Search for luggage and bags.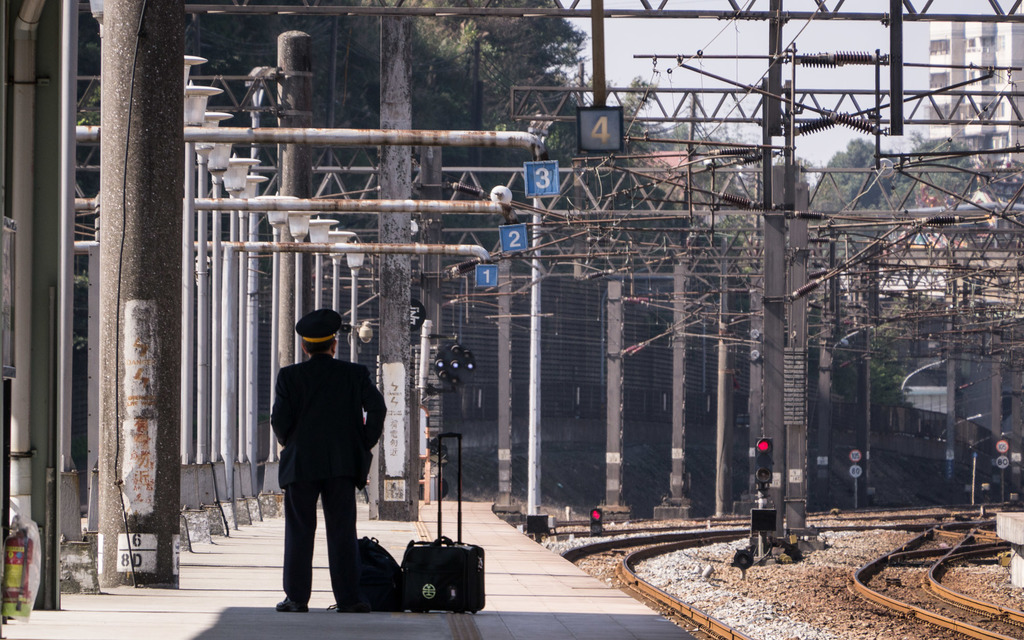
Found at box(346, 531, 403, 612).
